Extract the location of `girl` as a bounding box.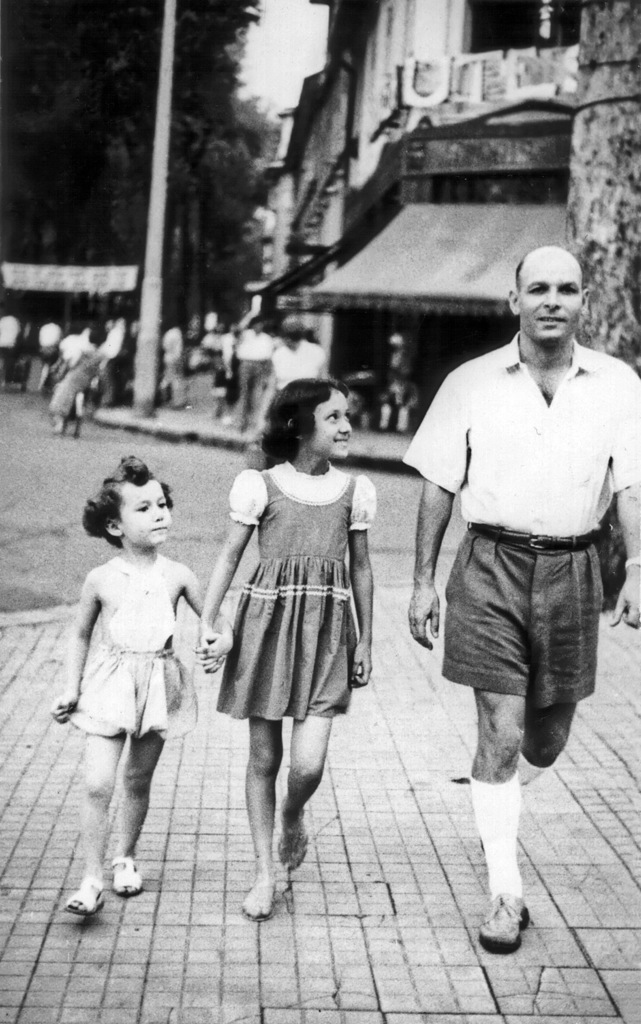
(left=204, top=383, right=372, bottom=908).
